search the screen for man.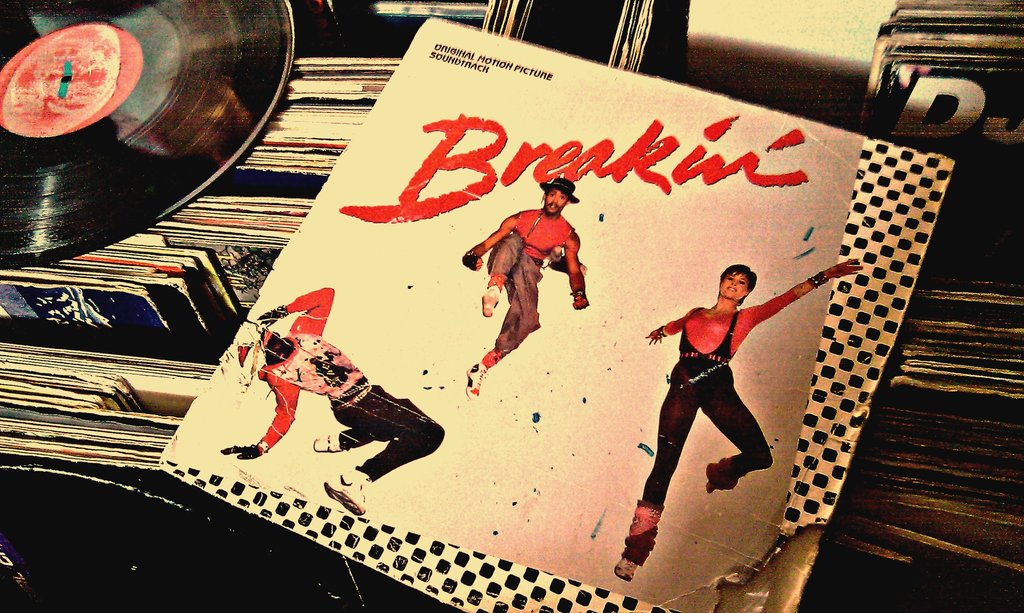
Found at <region>481, 193, 600, 388</region>.
